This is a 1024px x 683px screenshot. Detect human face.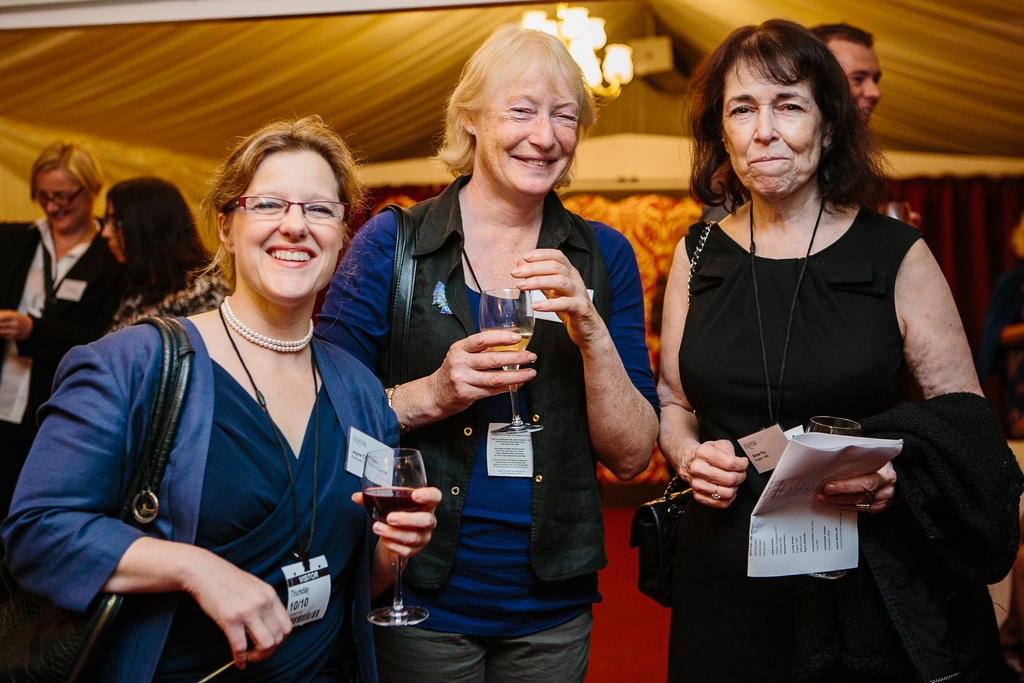
<bbox>723, 46, 824, 194</bbox>.
